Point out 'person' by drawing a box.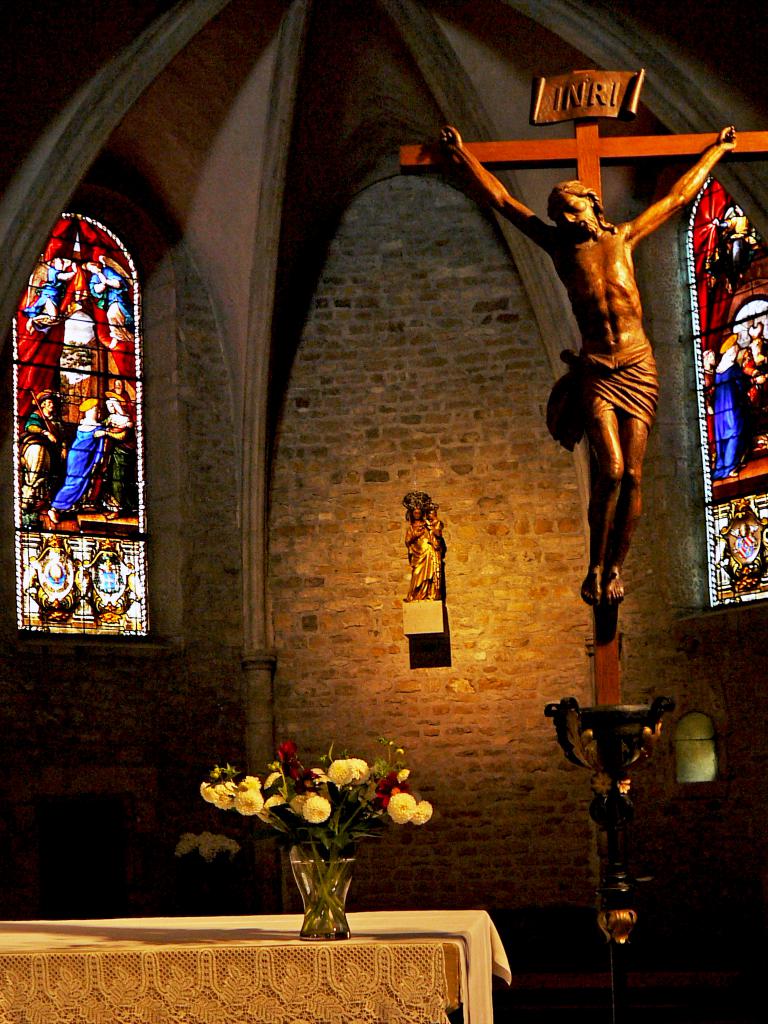
box(90, 256, 139, 347).
